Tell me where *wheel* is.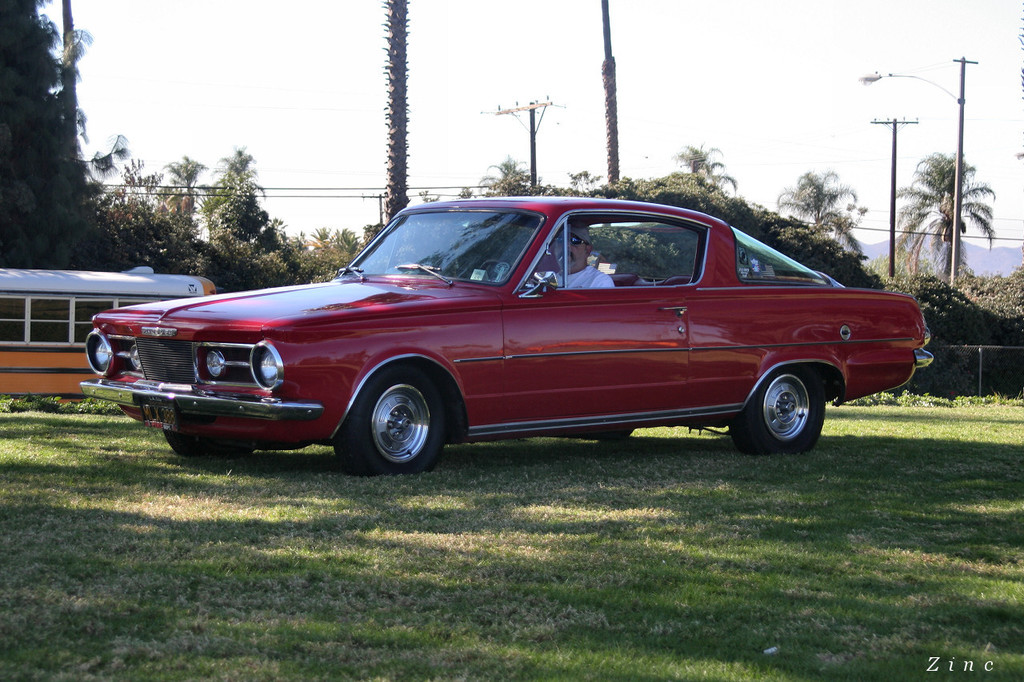
*wheel* is at 479,261,502,279.
